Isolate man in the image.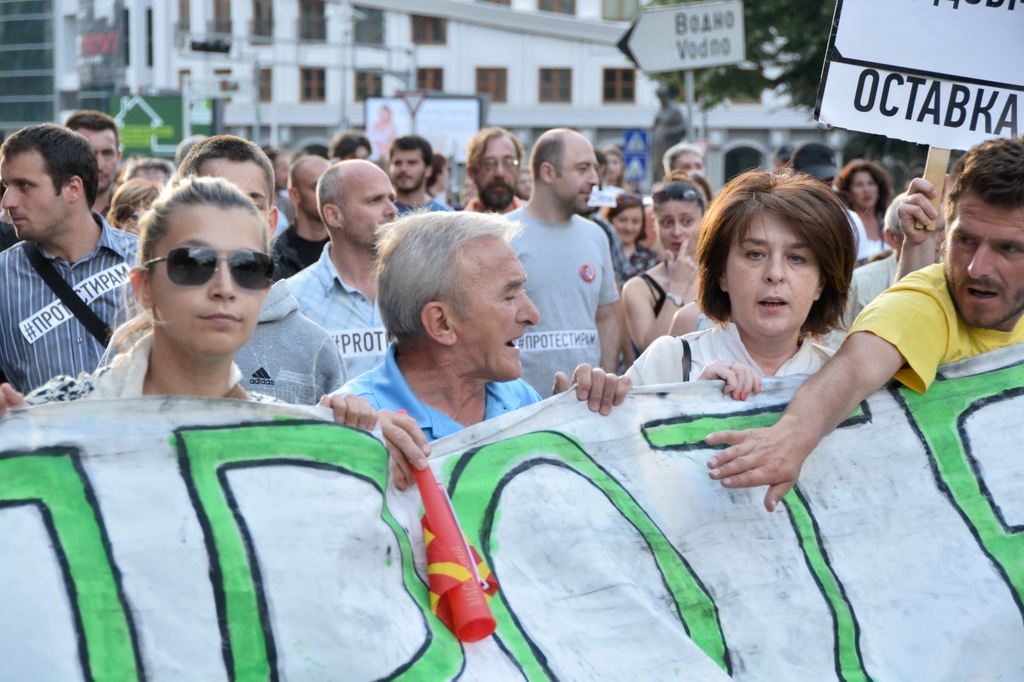
Isolated region: 703, 128, 1023, 511.
